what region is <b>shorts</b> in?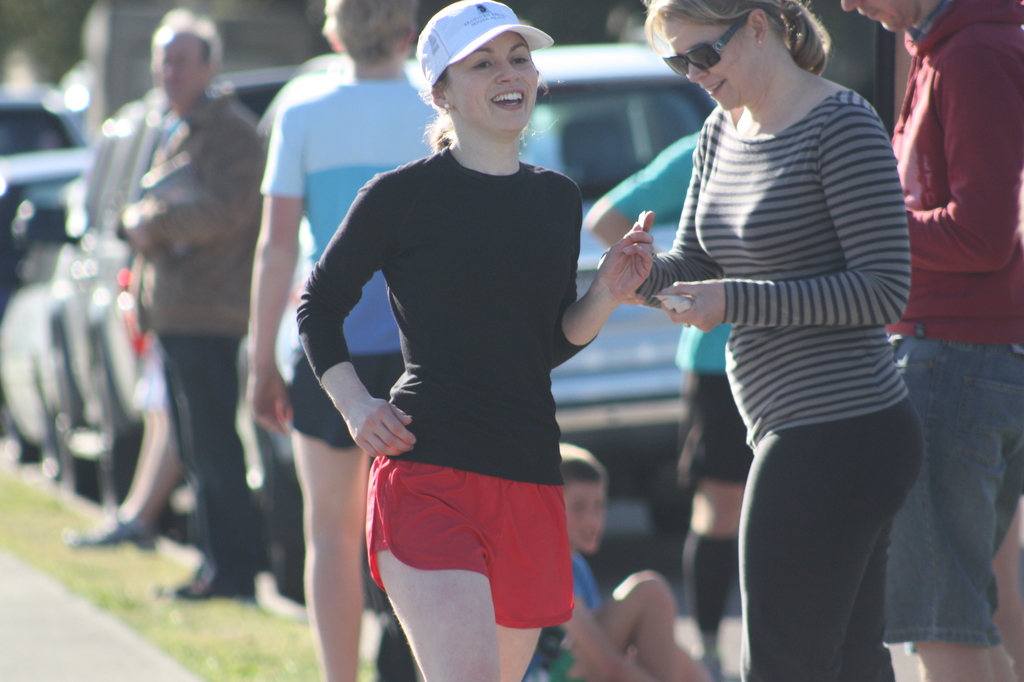
detection(678, 373, 751, 482).
